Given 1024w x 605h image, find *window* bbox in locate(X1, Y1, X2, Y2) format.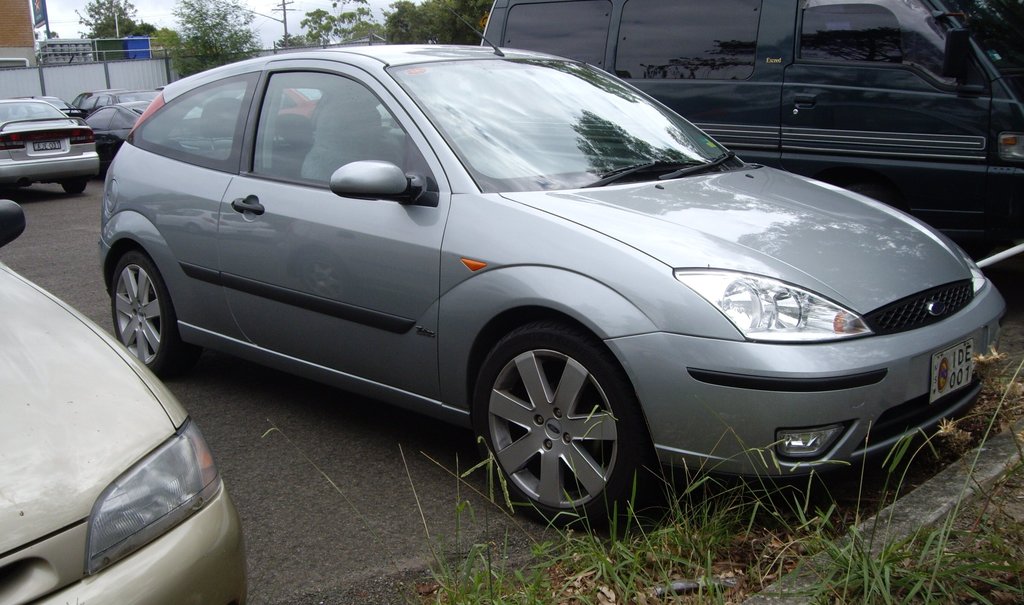
locate(621, 0, 755, 77).
